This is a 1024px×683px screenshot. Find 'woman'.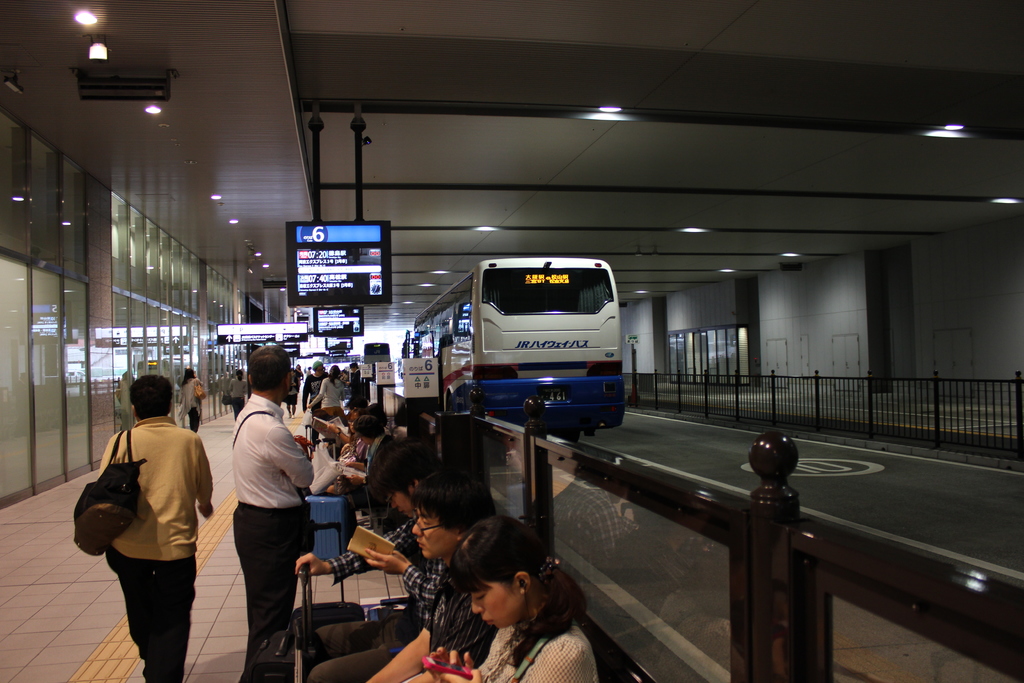
Bounding box: l=300, t=363, r=348, b=426.
